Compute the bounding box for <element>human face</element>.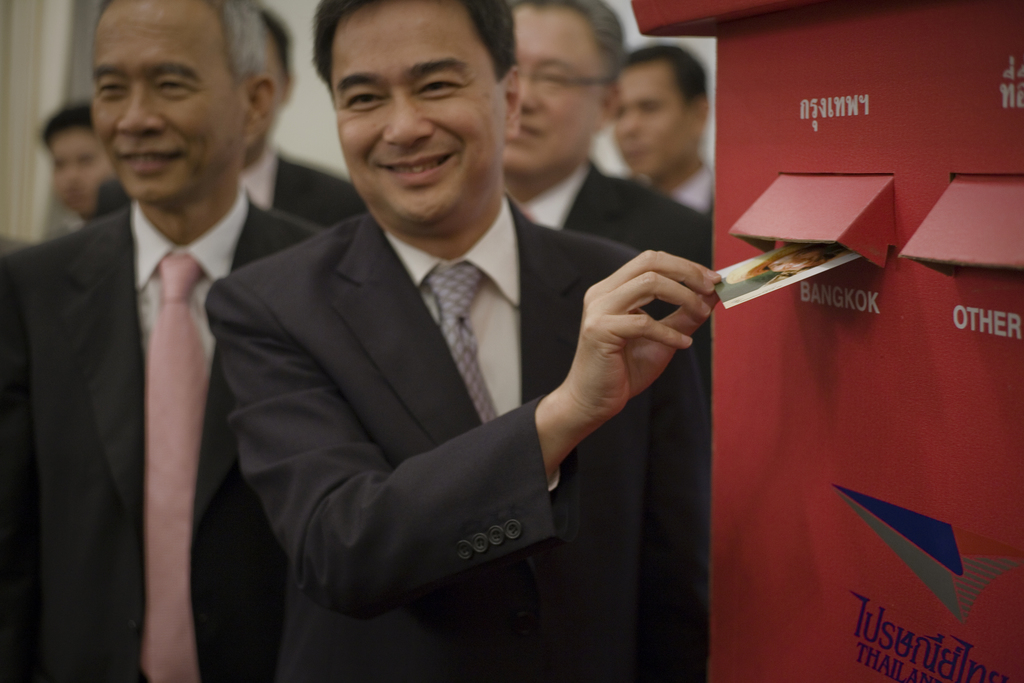
<region>42, 123, 119, 211</region>.
